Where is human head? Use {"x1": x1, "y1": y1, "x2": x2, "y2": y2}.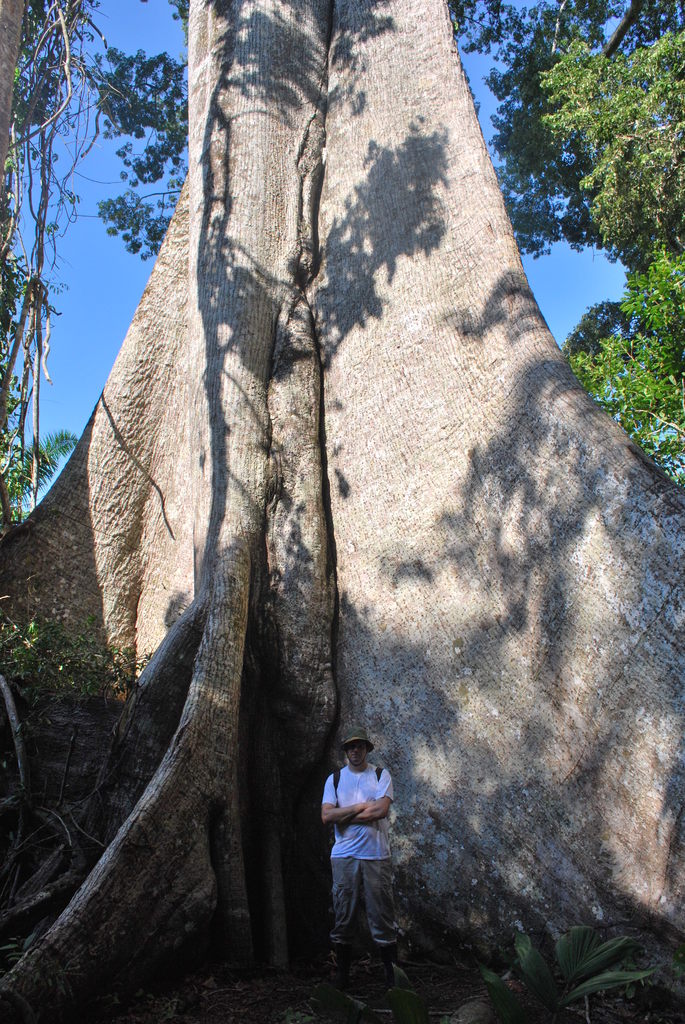
{"x1": 338, "y1": 724, "x2": 376, "y2": 777}.
